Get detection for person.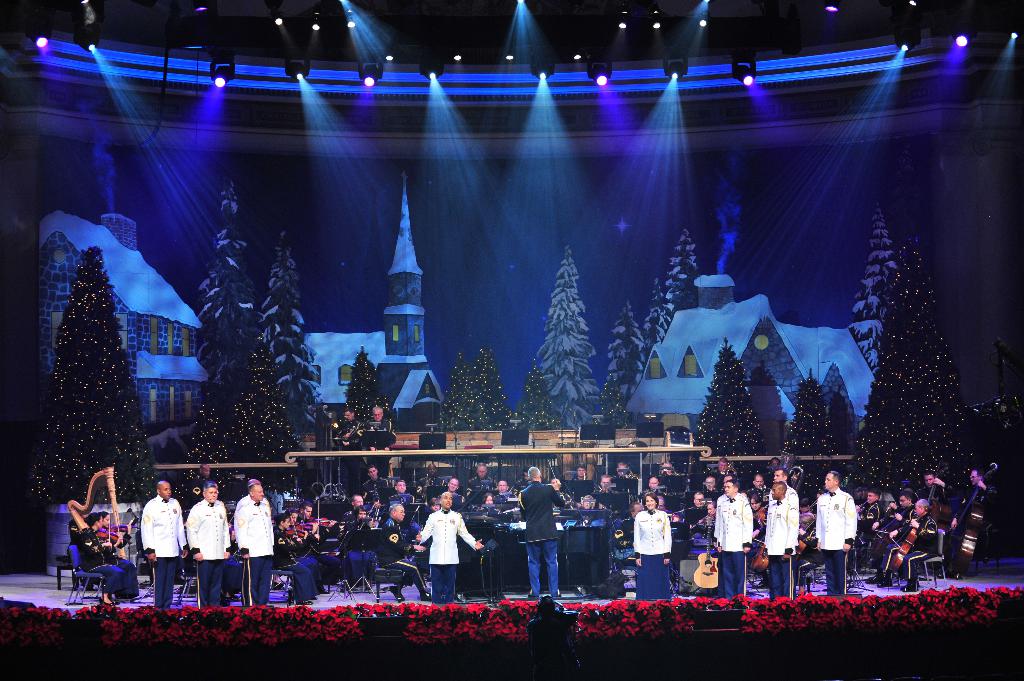
Detection: 74 468 123 592.
